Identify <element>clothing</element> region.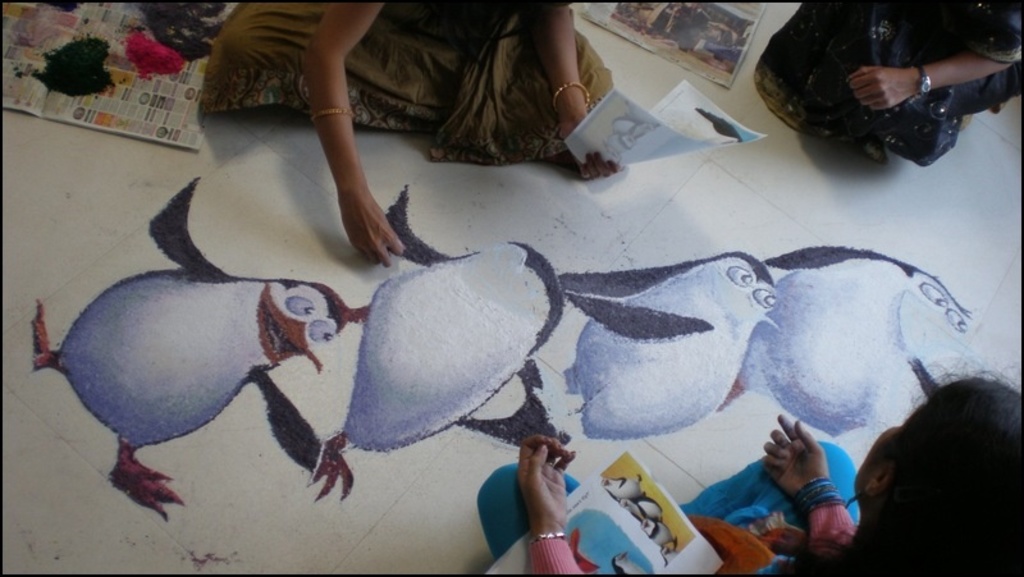
Region: <bbox>205, 5, 613, 168</bbox>.
